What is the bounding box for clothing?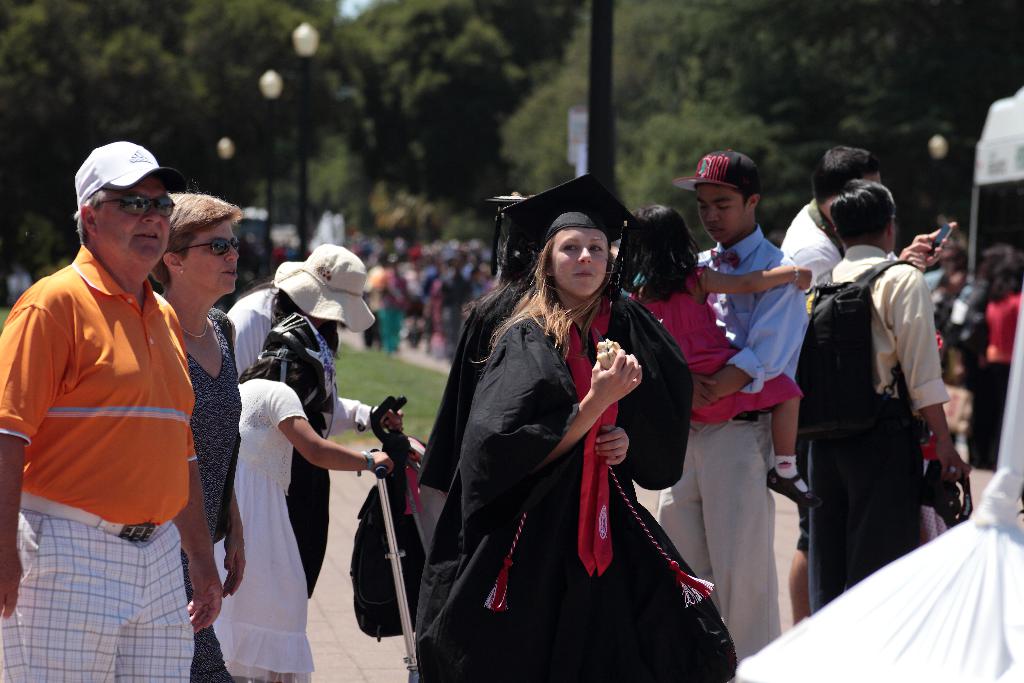
select_region(227, 279, 289, 374).
